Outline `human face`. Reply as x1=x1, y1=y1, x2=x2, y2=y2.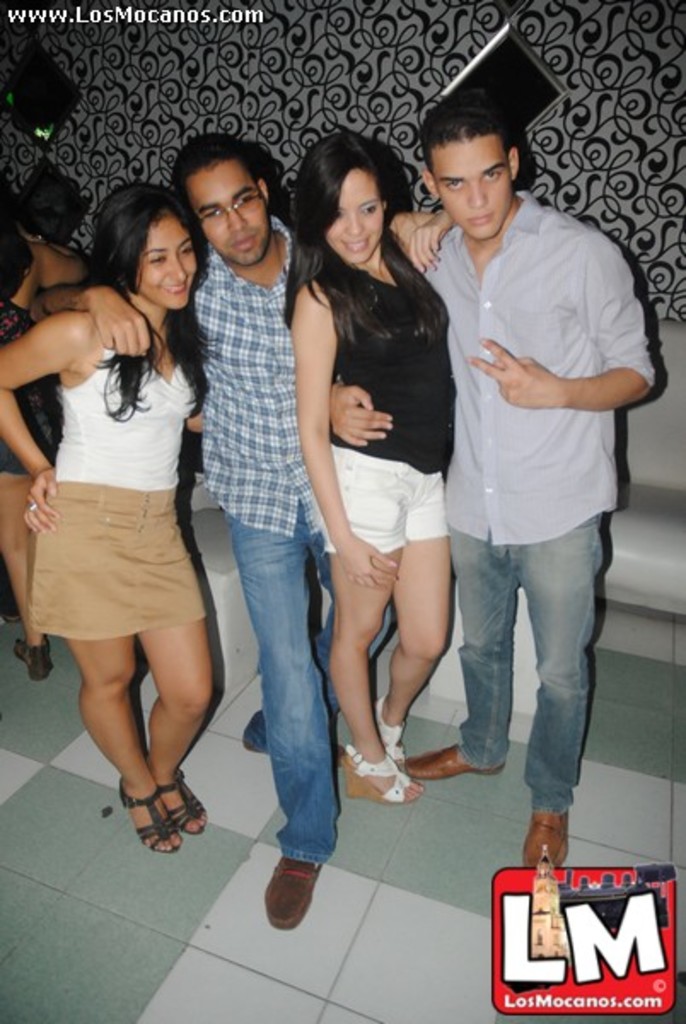
x1=135, y1=217, x2=198, y2=311.
